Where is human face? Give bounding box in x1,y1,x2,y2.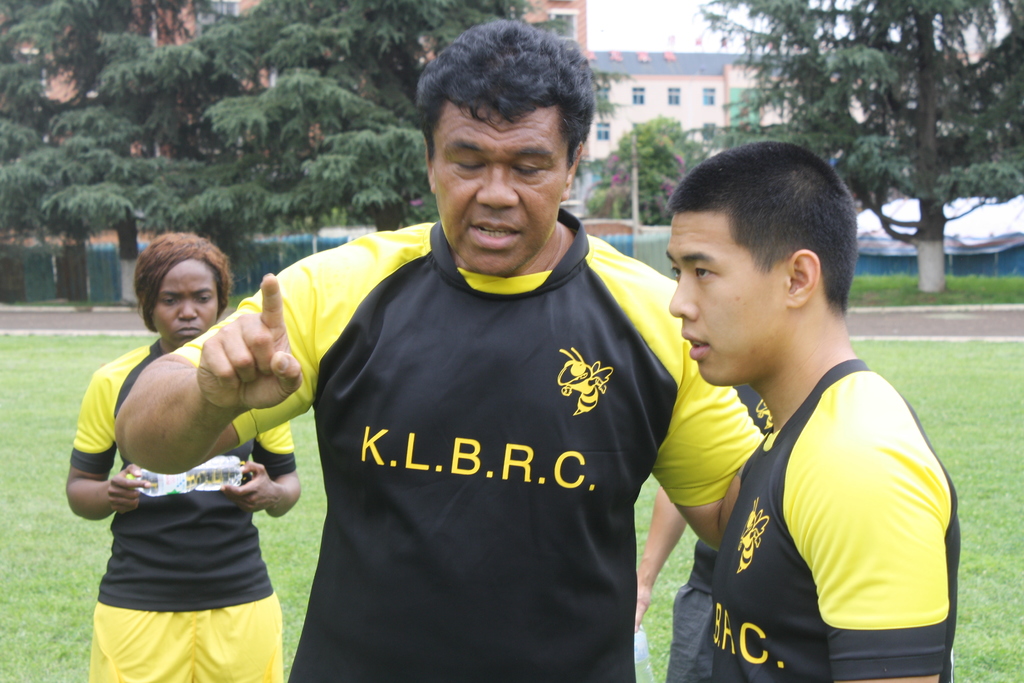
434,97,569,274.
